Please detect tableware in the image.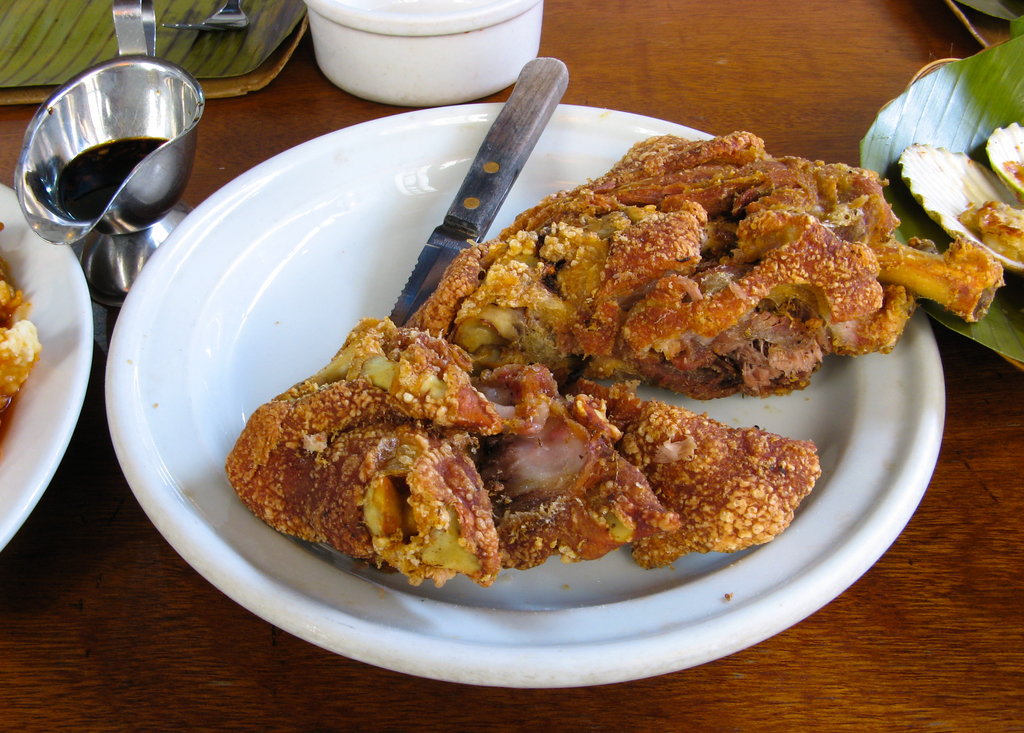
detection(158, 0, 244, 34).
